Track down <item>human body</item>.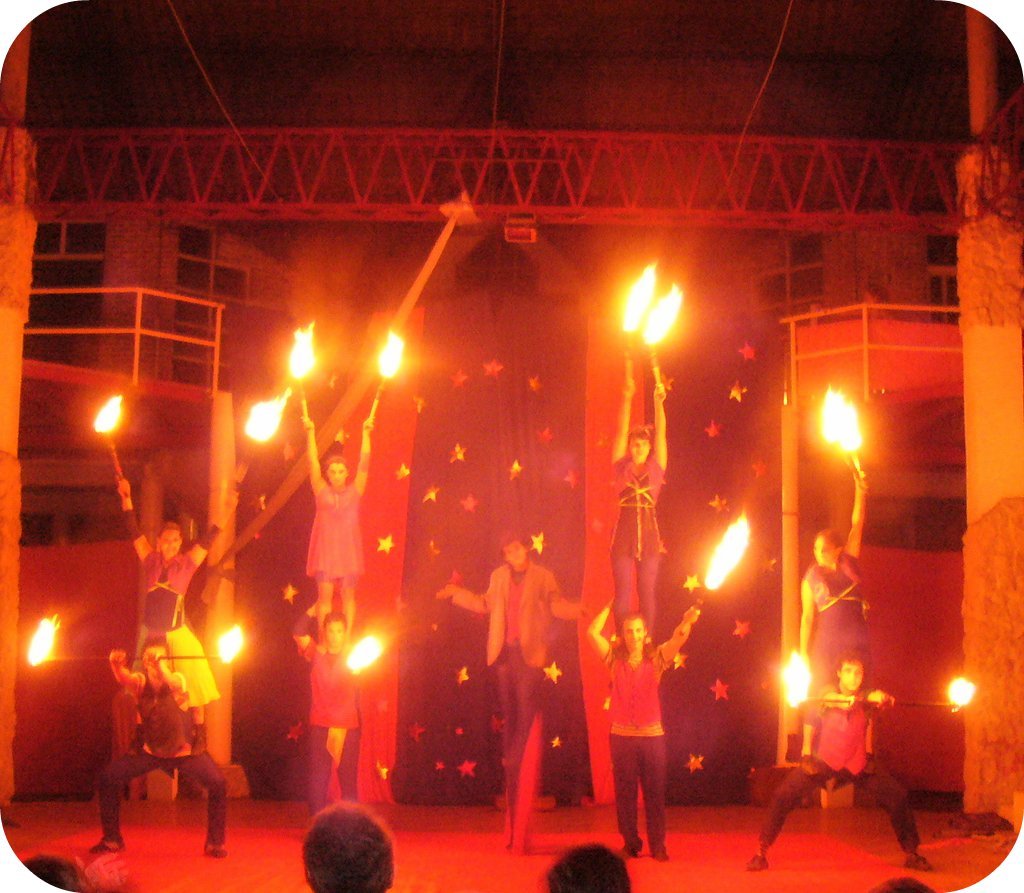
Tracked to 291:604:362:819.
